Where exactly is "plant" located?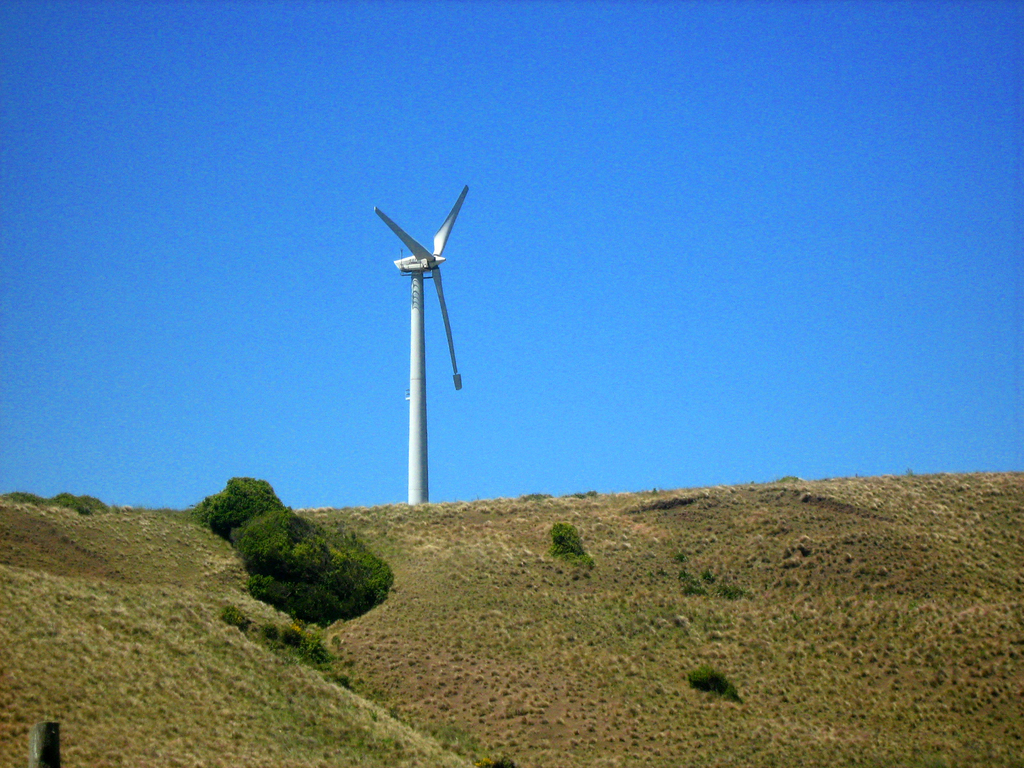
Its bounding box is locate(0, 488, 116, 515).
